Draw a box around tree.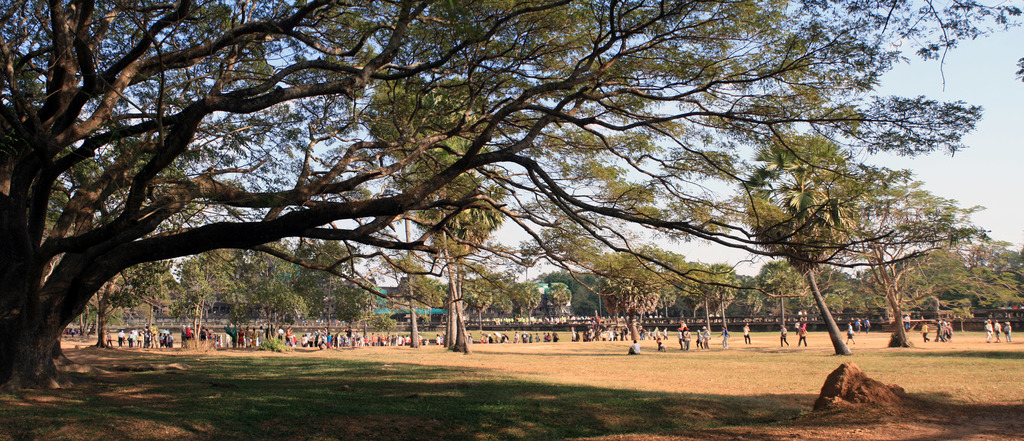
l=0, t=0, r=1023, b=388.
